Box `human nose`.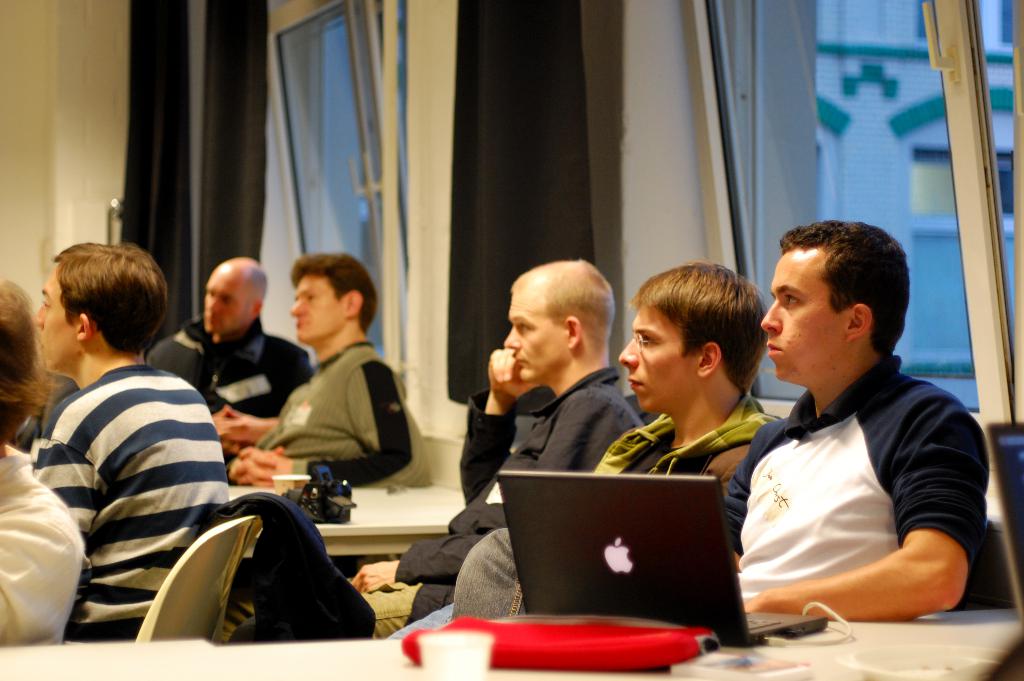
[289,298,305,316].
